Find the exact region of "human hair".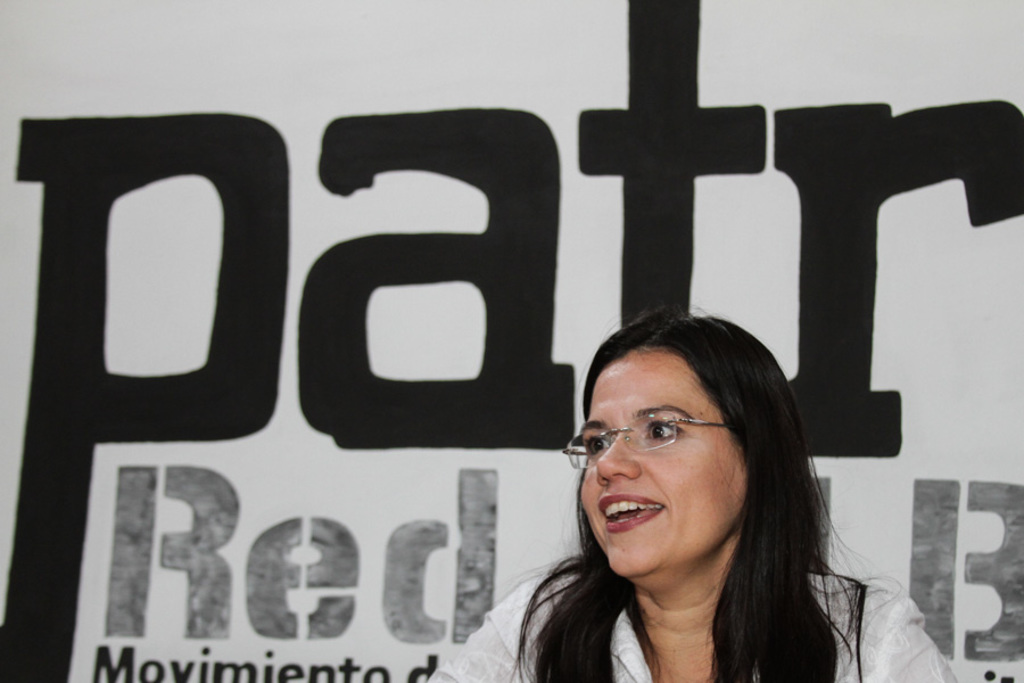
Exact region: bbox(513, 312, 878, 682).
